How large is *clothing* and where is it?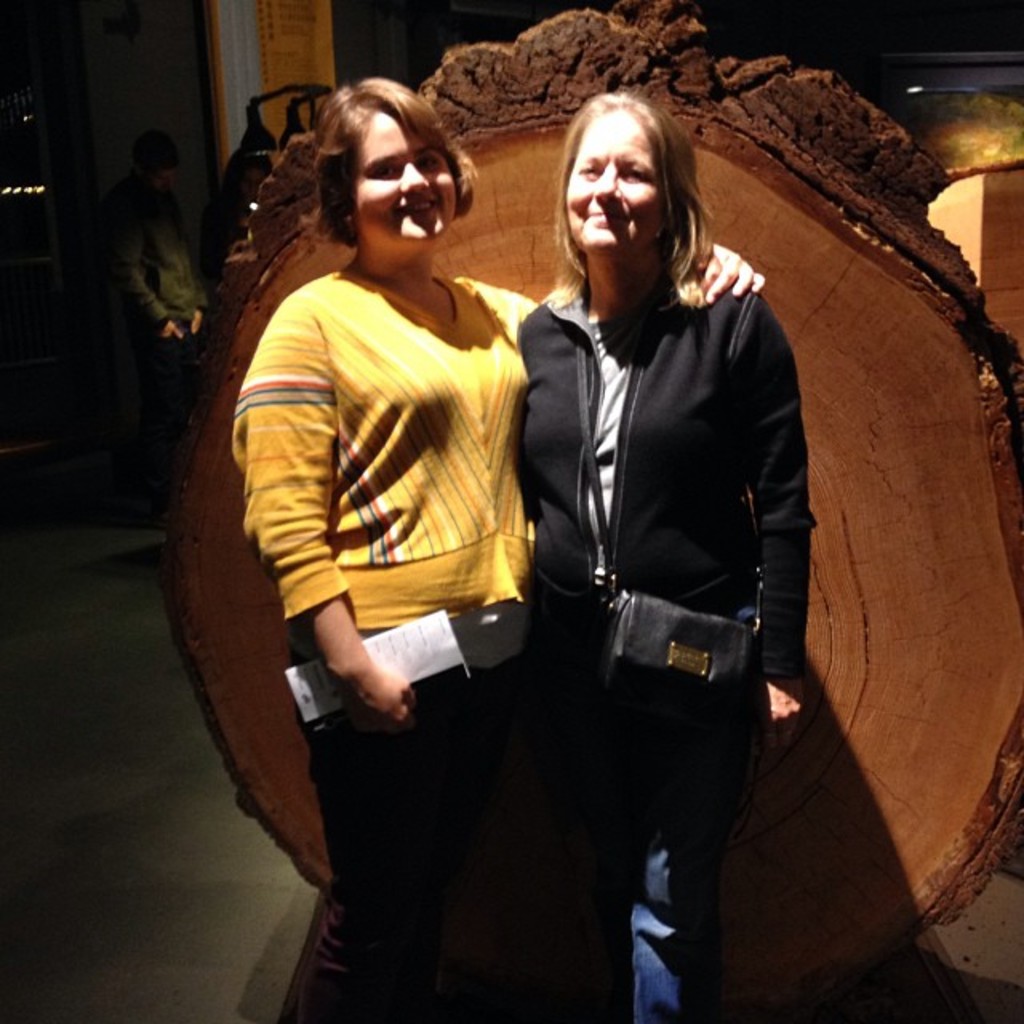
Bounding box: (left=482, top=160, right=832, bottom=885).
